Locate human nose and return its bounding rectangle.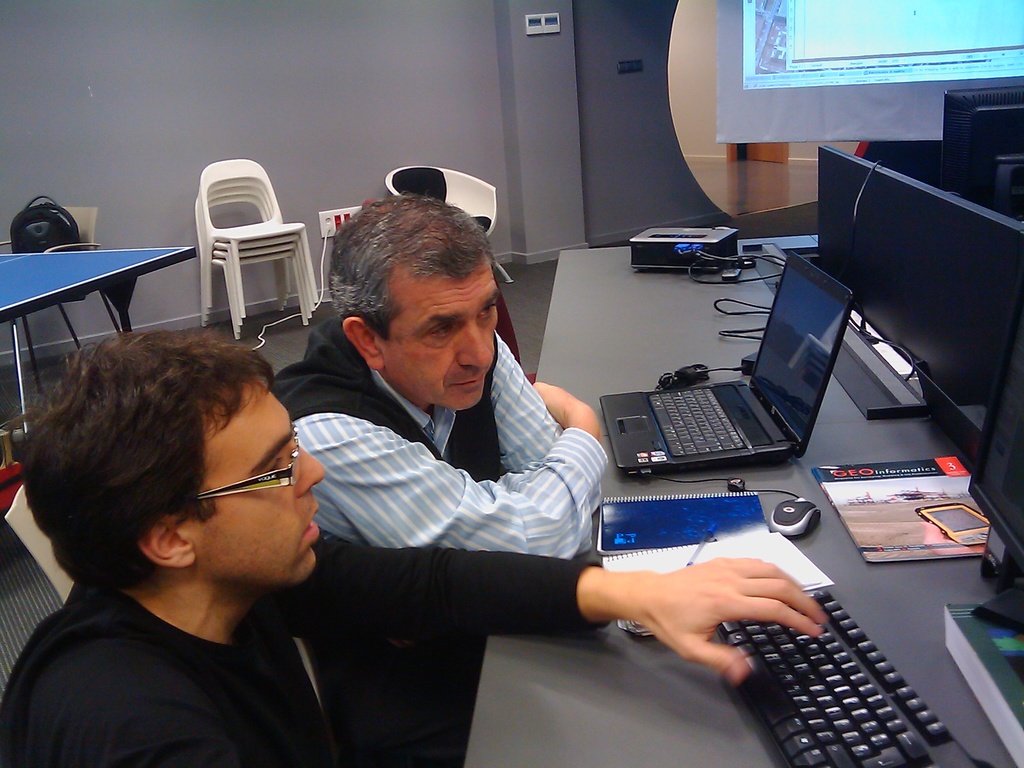
detection(295, 445, 324, 497).
